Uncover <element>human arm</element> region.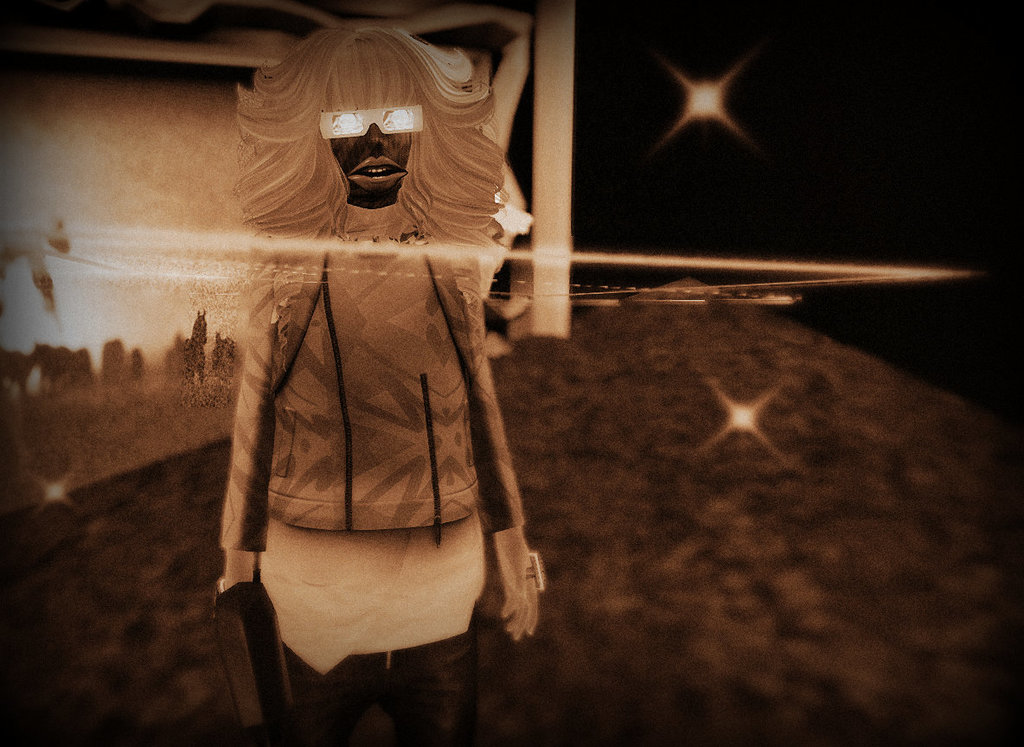
Uncovered: [left=458, top=274, right=538, bottom=637].
